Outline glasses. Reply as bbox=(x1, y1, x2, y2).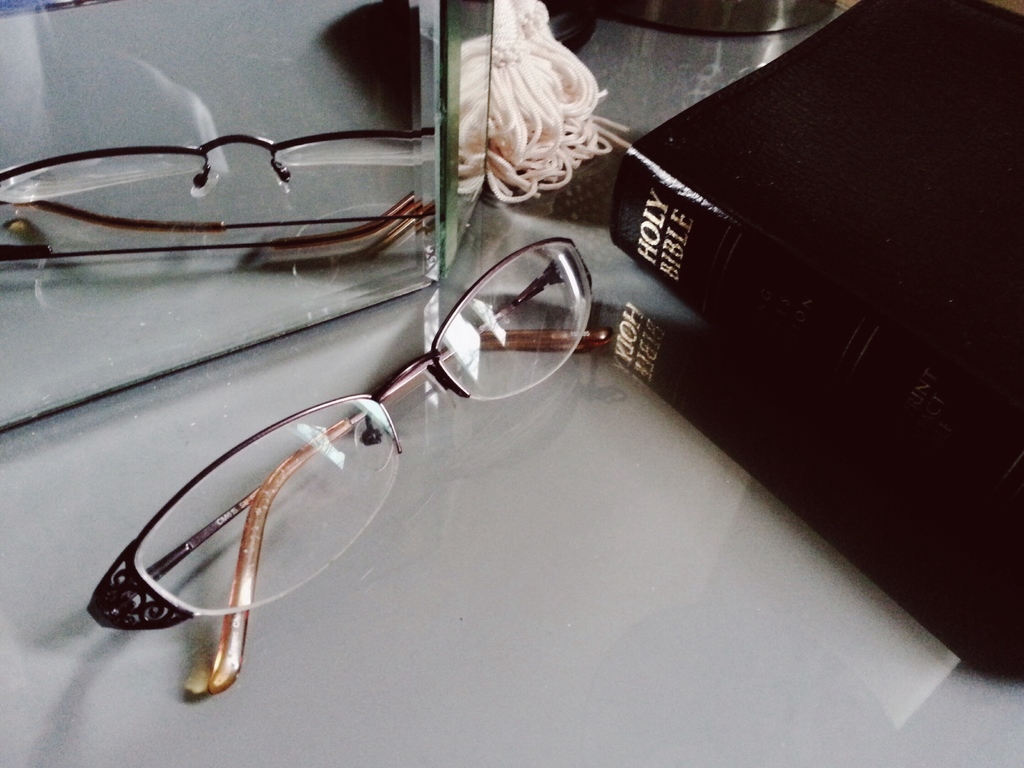
bbox=(91, 237, 611, 691).
